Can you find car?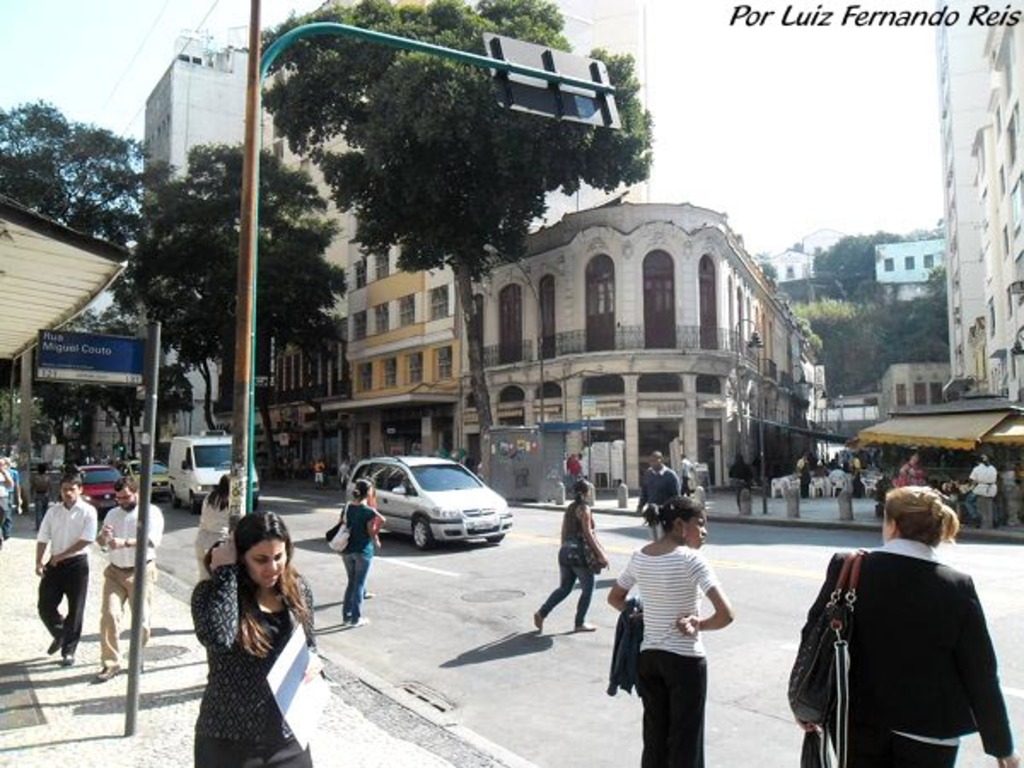
Yes, bounding box: crop(346, 457, 510, 546).
